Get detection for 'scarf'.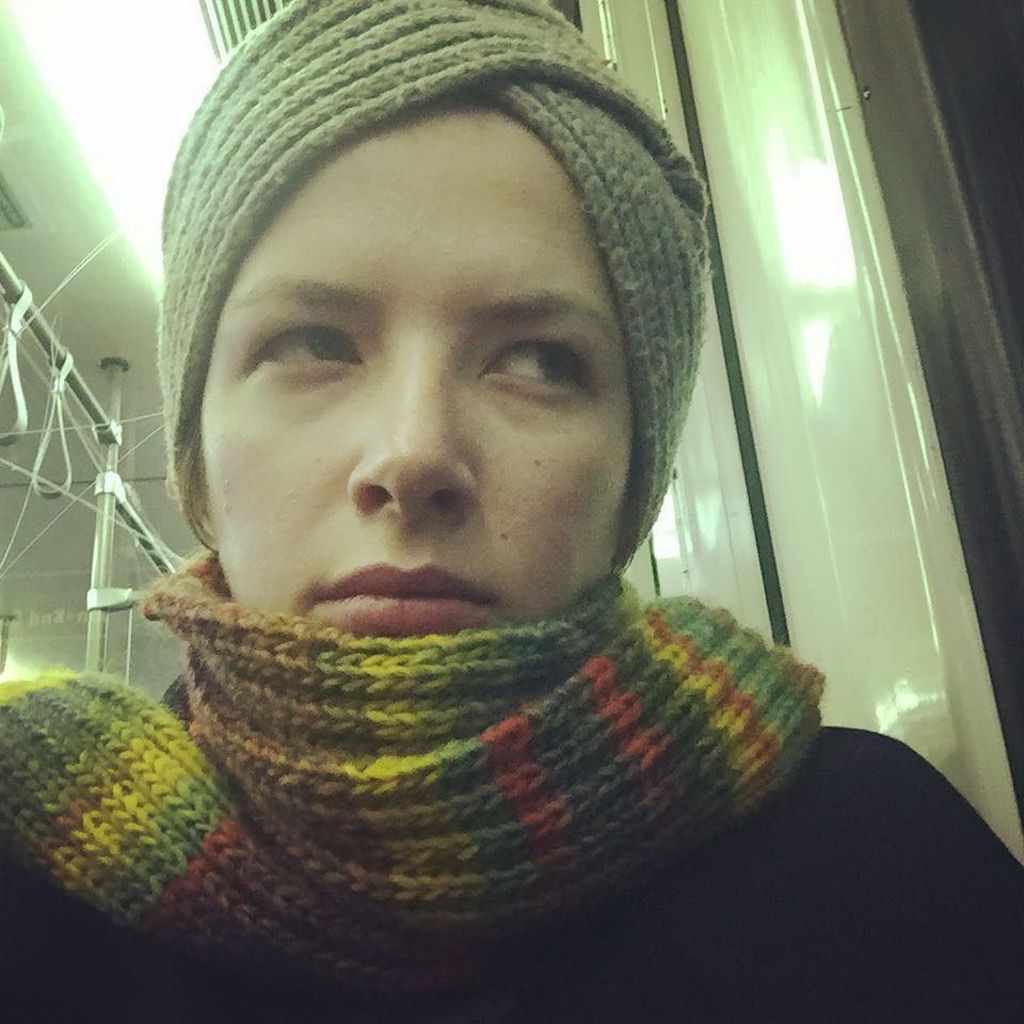
Detection: {"left": 0, "top": 544, "right": 830, "bottom": 1023}.
